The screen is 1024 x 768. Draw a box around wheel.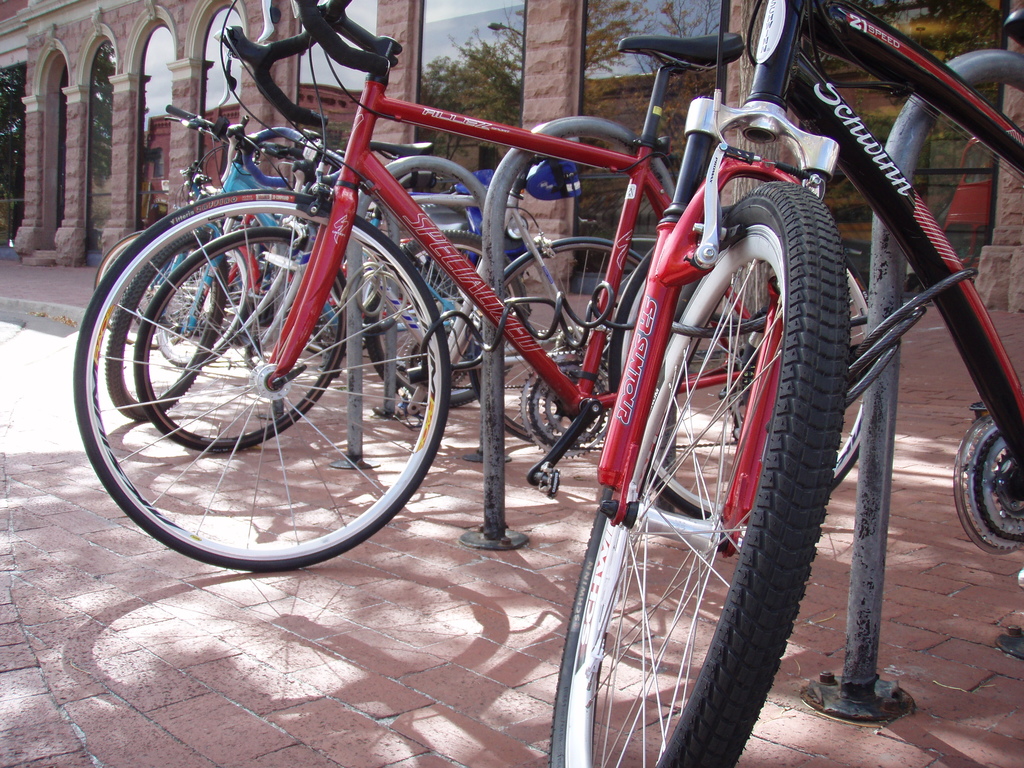
crop(302, 286, 369, 359).
